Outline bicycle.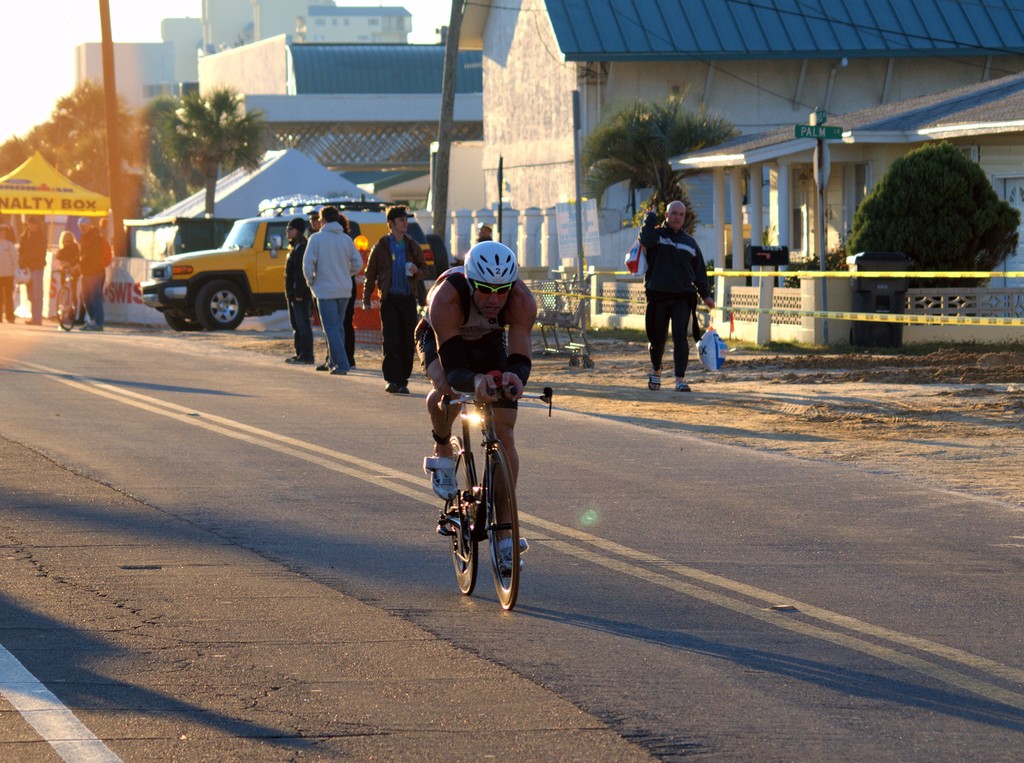
Outline: bbox=[428, 372, 529, 616].
